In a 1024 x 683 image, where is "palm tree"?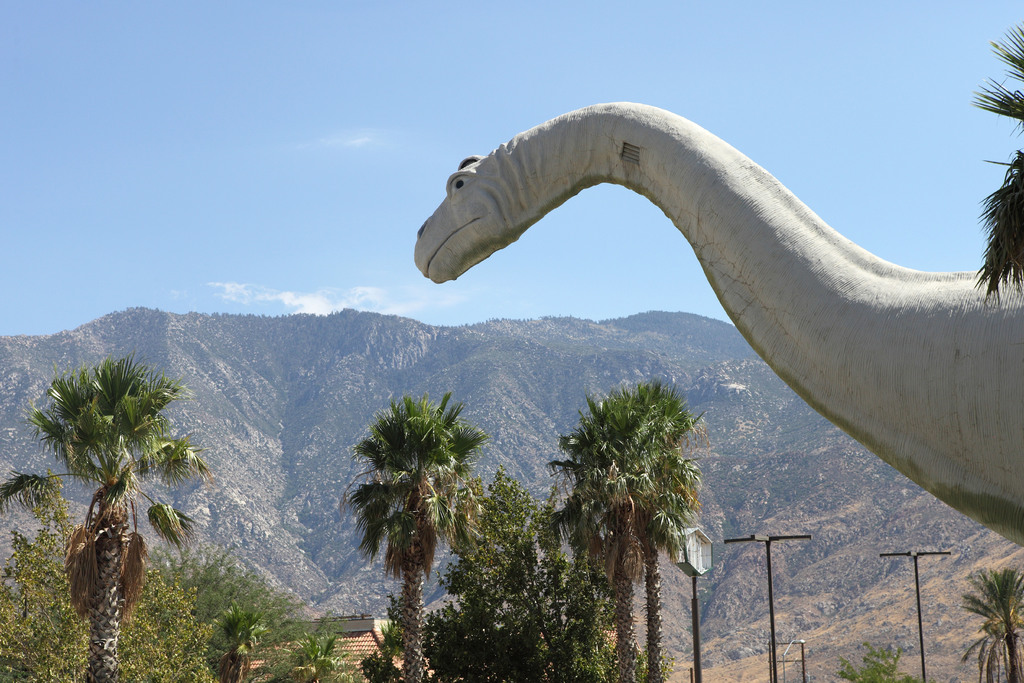
select_region(282, 628, 334, 682).
